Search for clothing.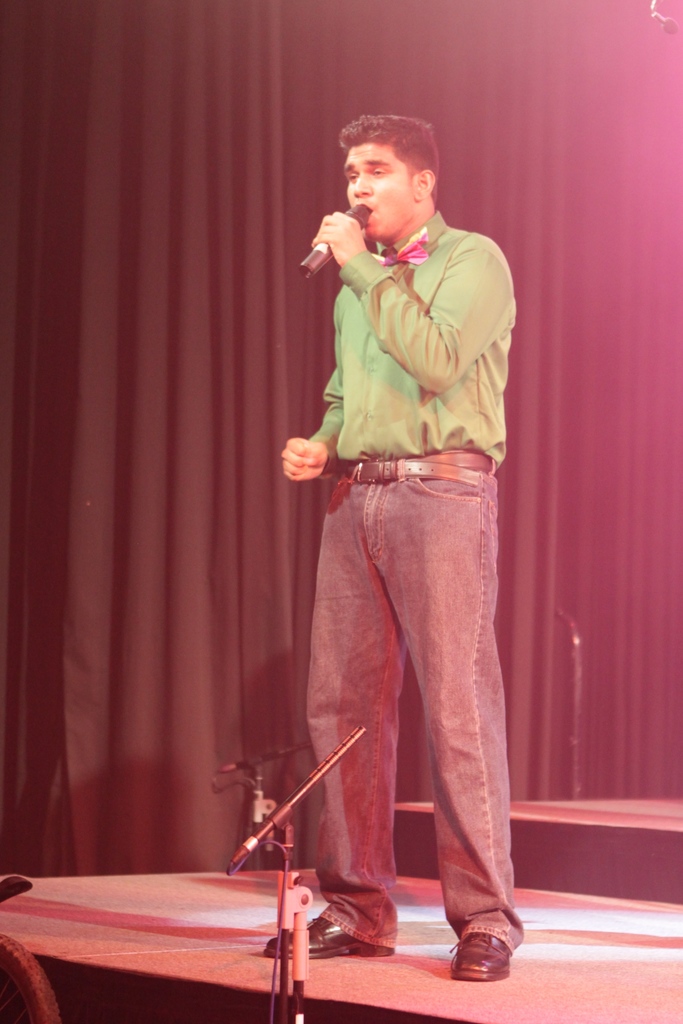
Found at crop(285, 172, 537, 953).
